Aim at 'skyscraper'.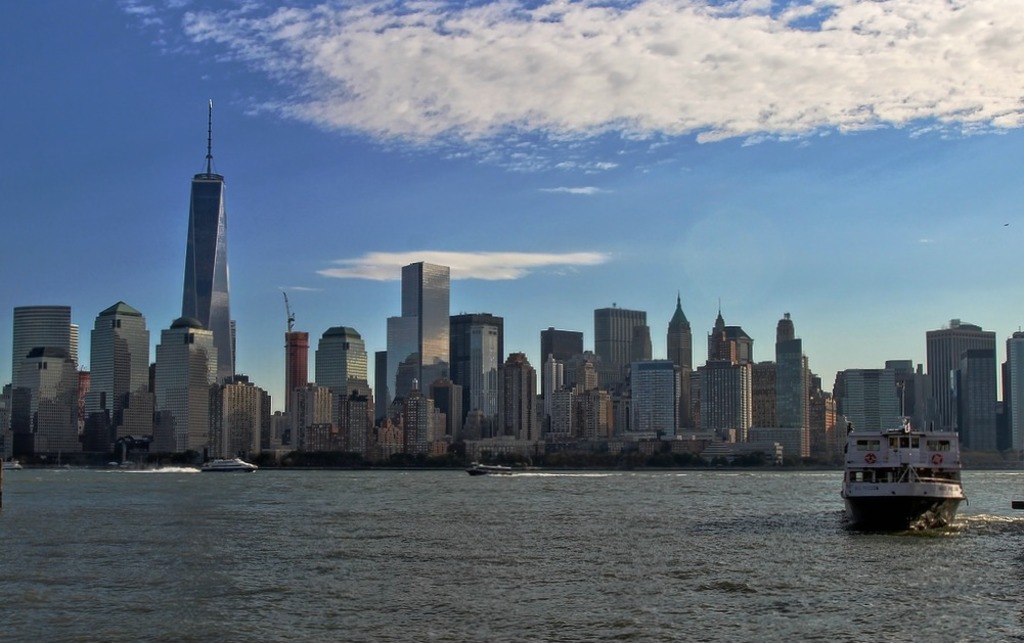
Aimed at 83, 295, 158, 471.
